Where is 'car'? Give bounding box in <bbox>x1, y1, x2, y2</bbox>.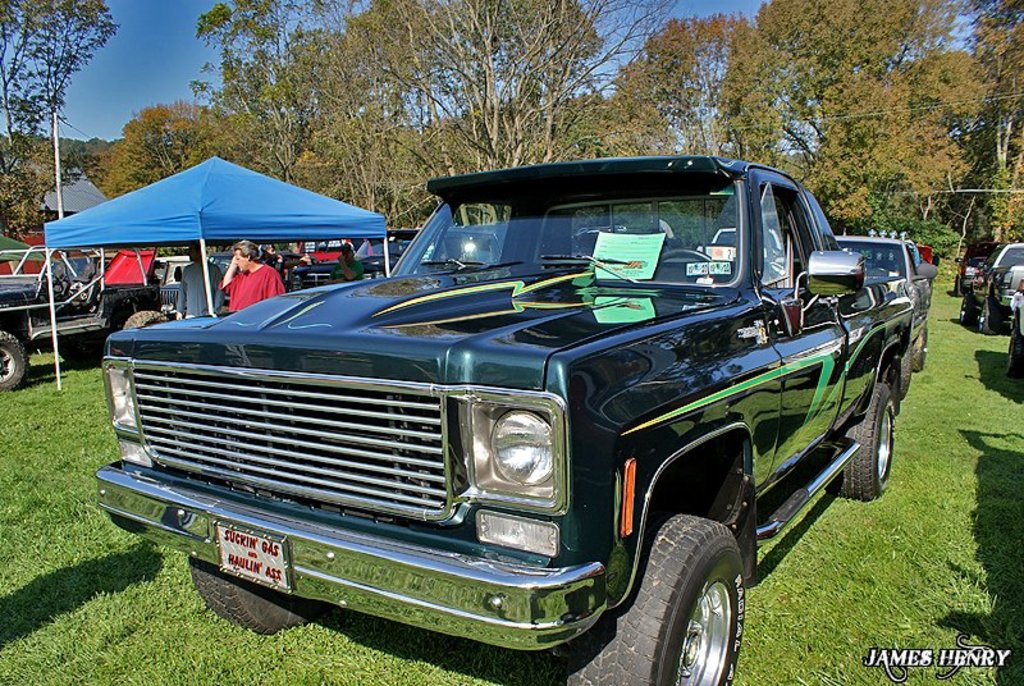
<bbox>978, 246, 1023, 328</bbox>.
